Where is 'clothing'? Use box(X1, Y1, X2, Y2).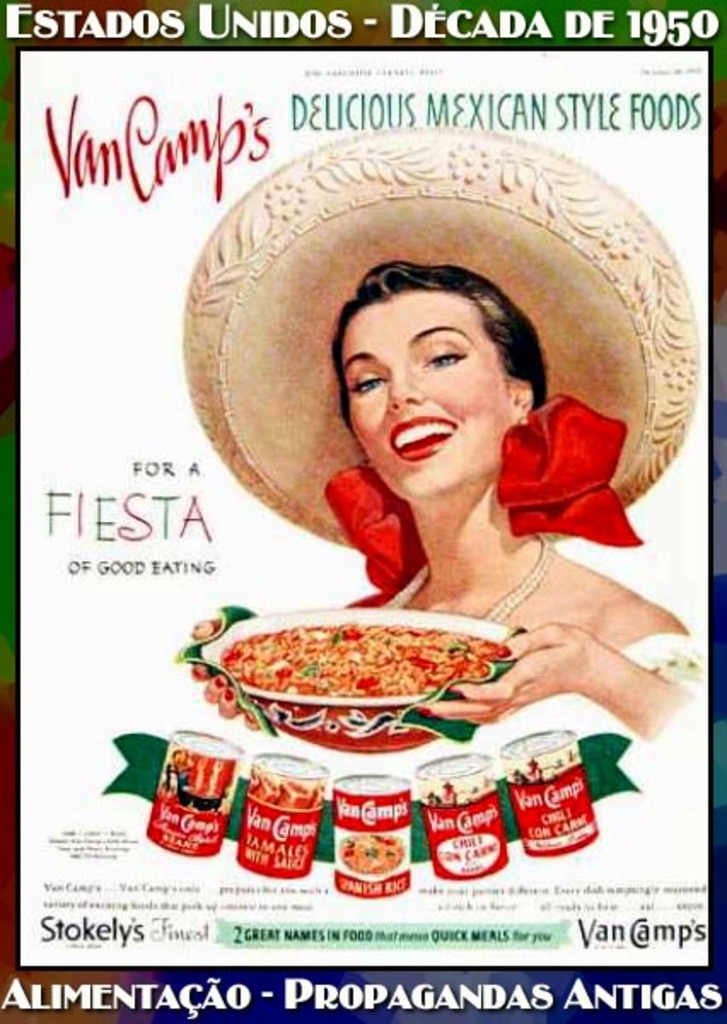
box(625, 633, 708, 689).
